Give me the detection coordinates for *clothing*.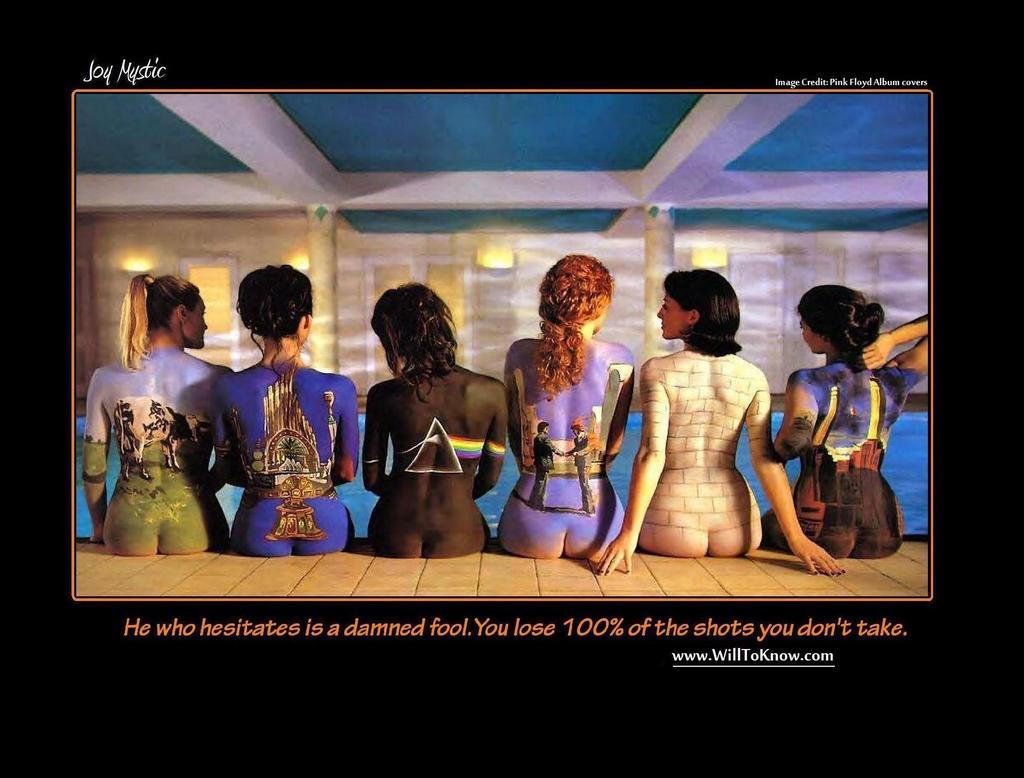
rect(530, 433, 557, 503).
